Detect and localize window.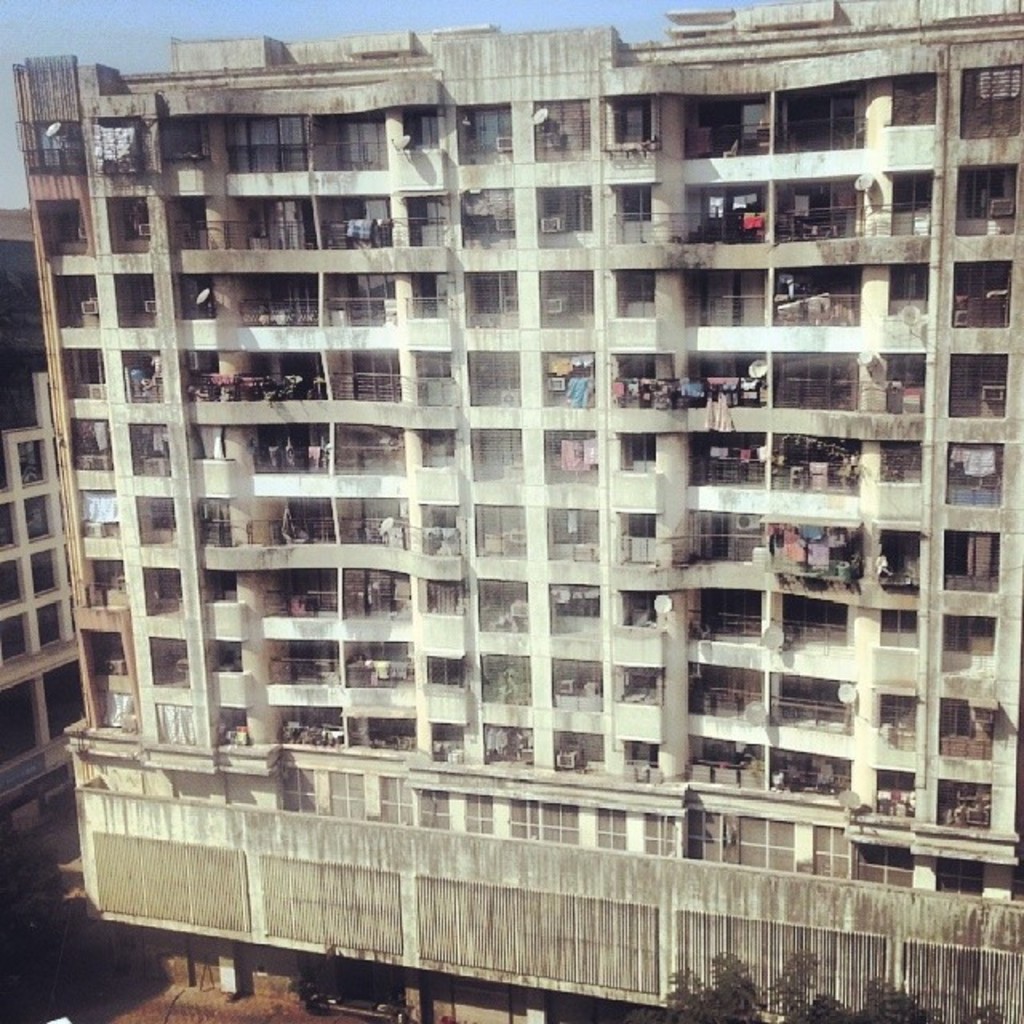
Localized at [949,357,1011,403].
